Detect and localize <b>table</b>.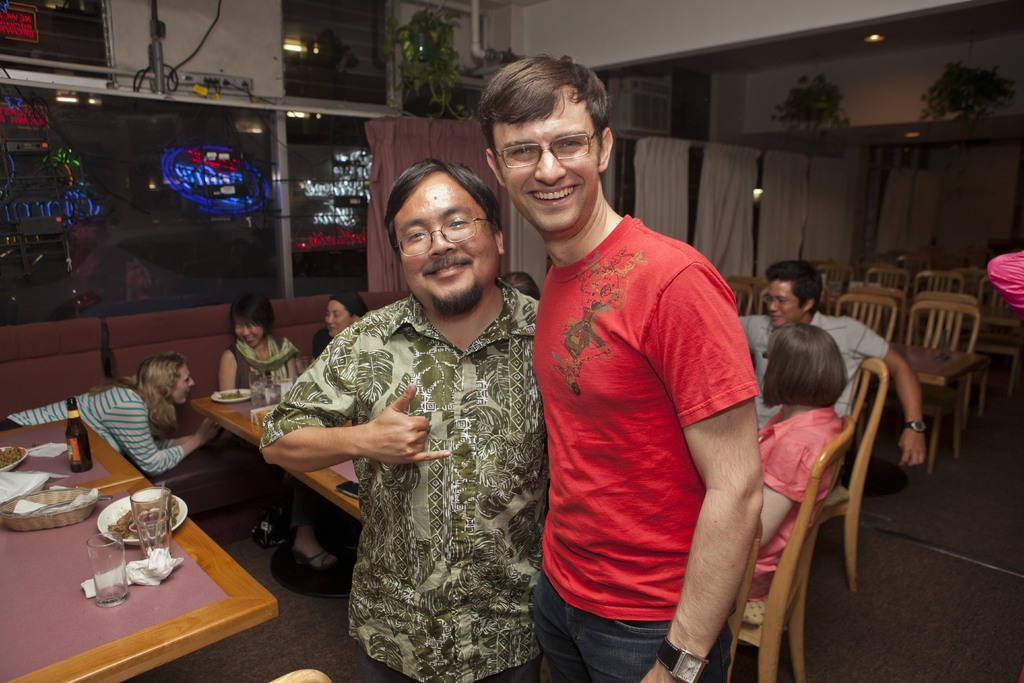
Localized at [x1=876, y1=333, x2=986, y2=400].
